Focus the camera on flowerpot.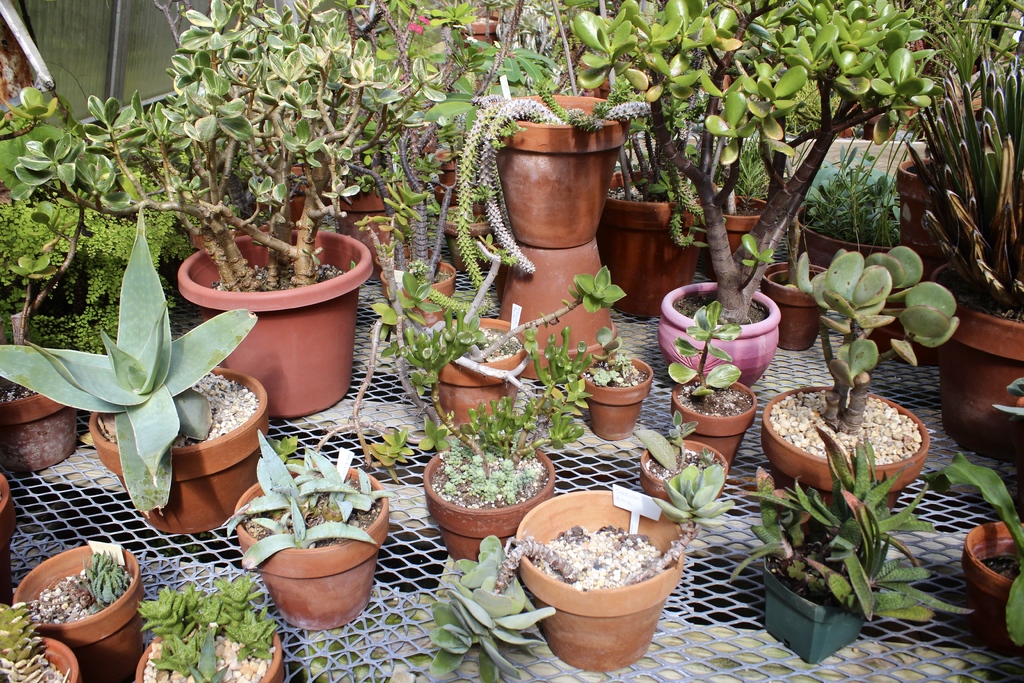
Focus region: 795,195,908,266.
